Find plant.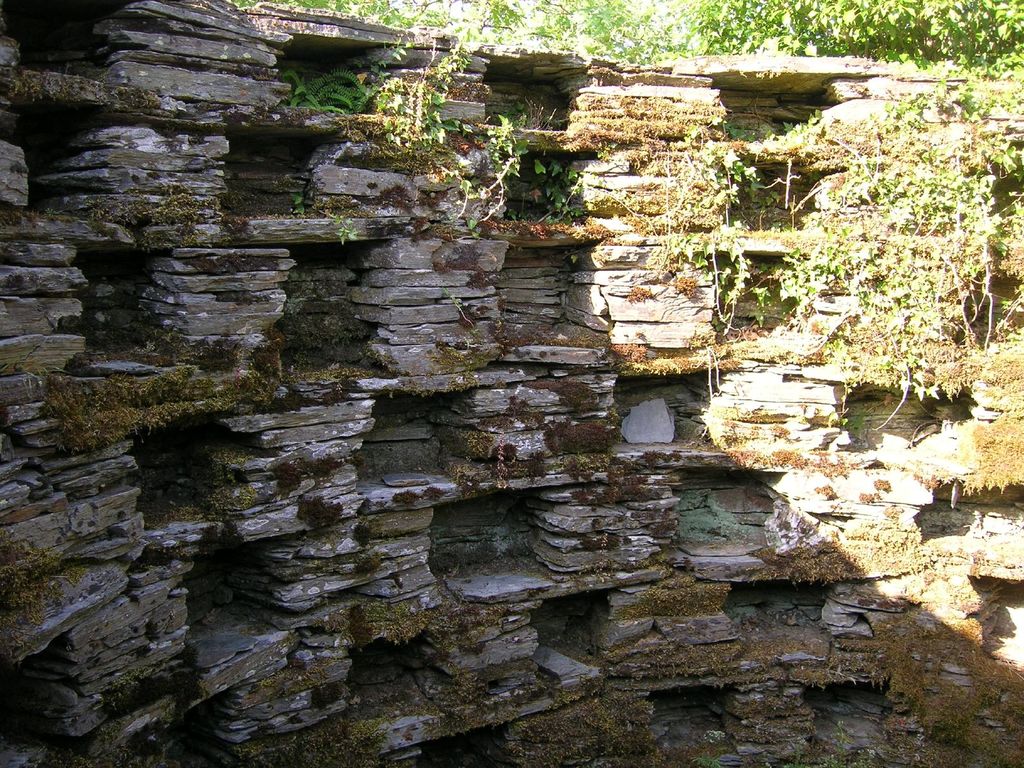
590:528:611:582.
